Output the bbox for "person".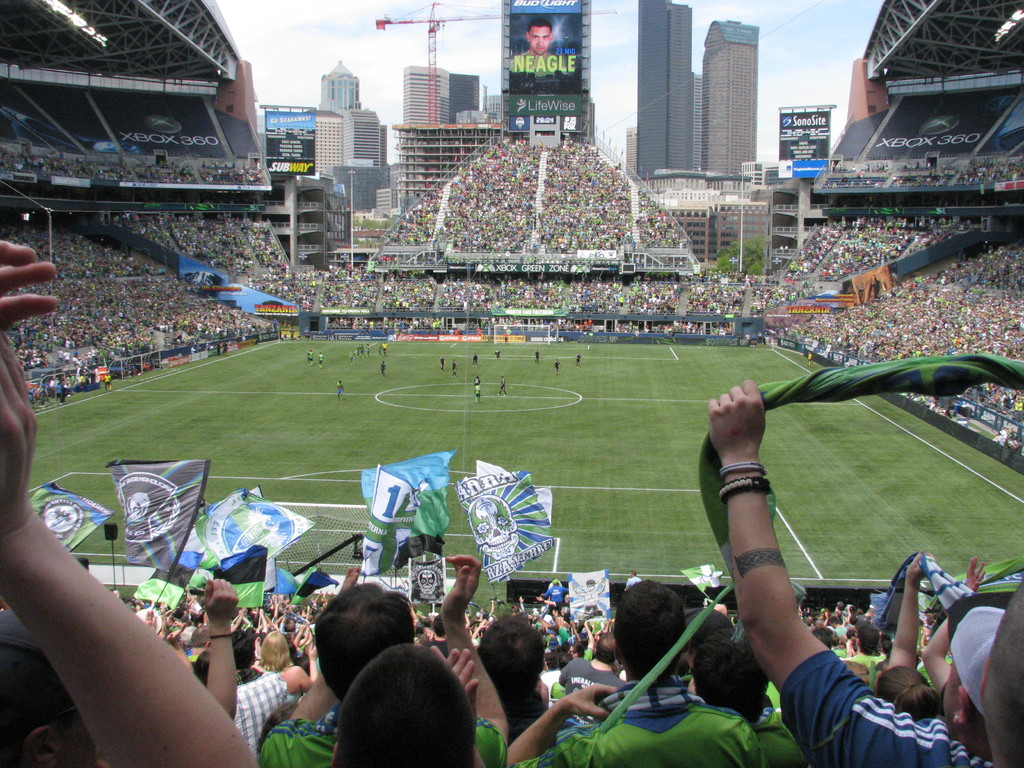
region(556, 360, 559, 373).
